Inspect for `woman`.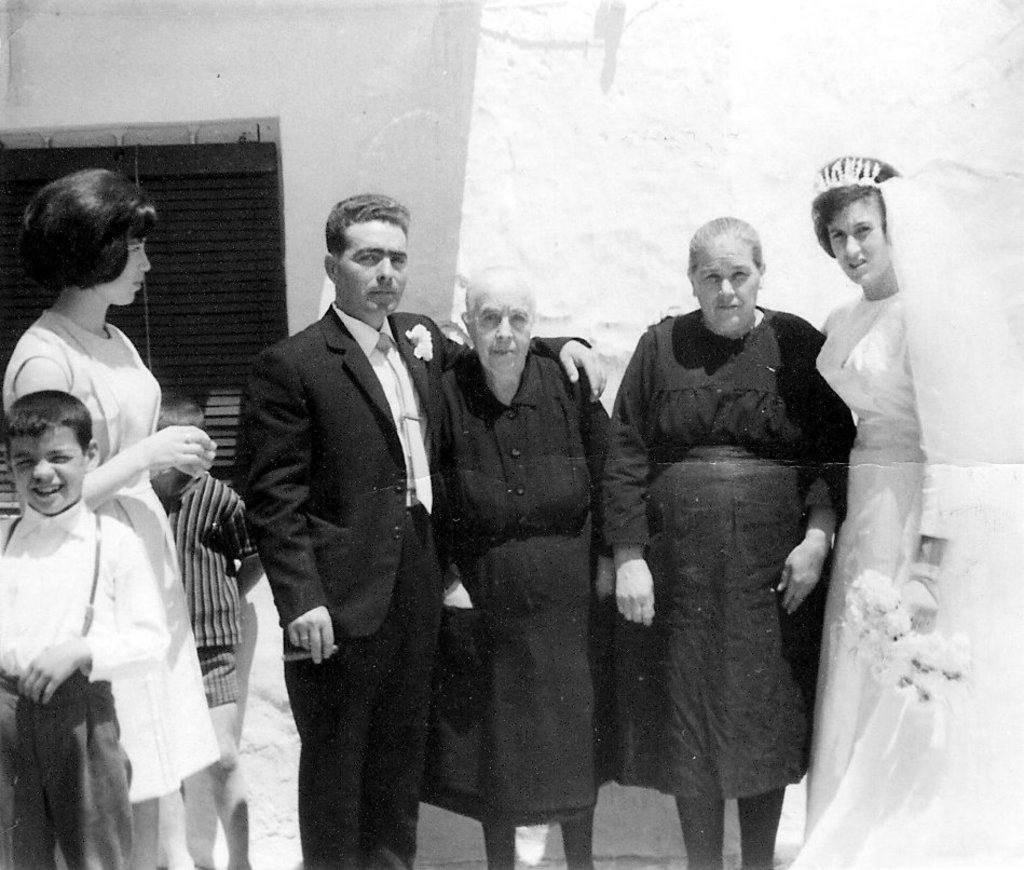
Inspection: rect(821, 150, 1023, 869).
